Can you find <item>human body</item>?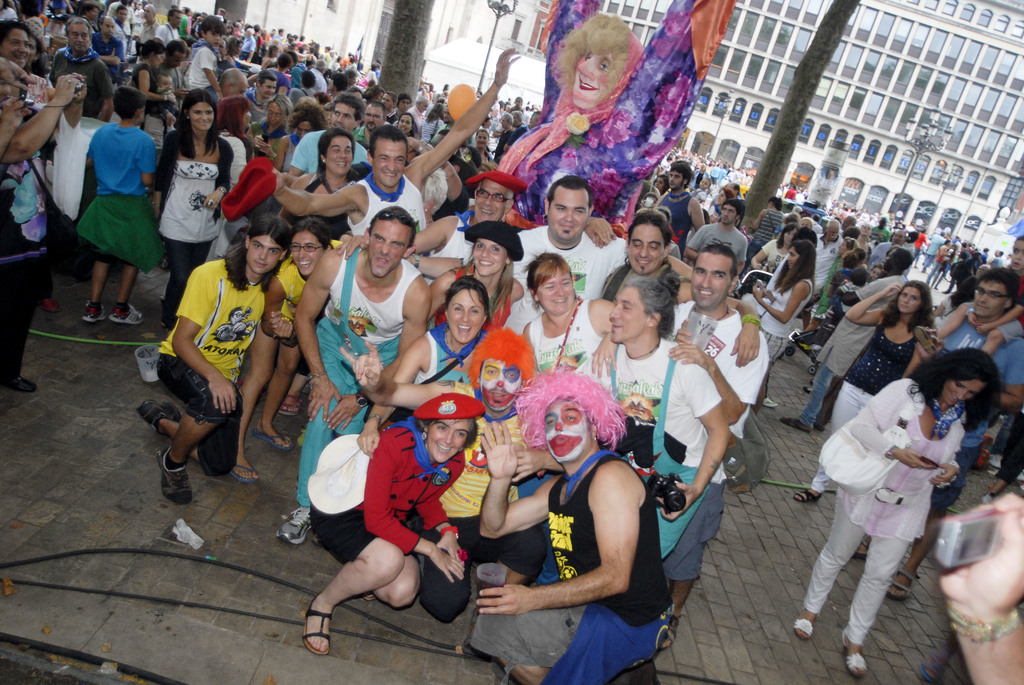
Yes, bounding box: x1=477 y1=359 x2=669 y2=673.
